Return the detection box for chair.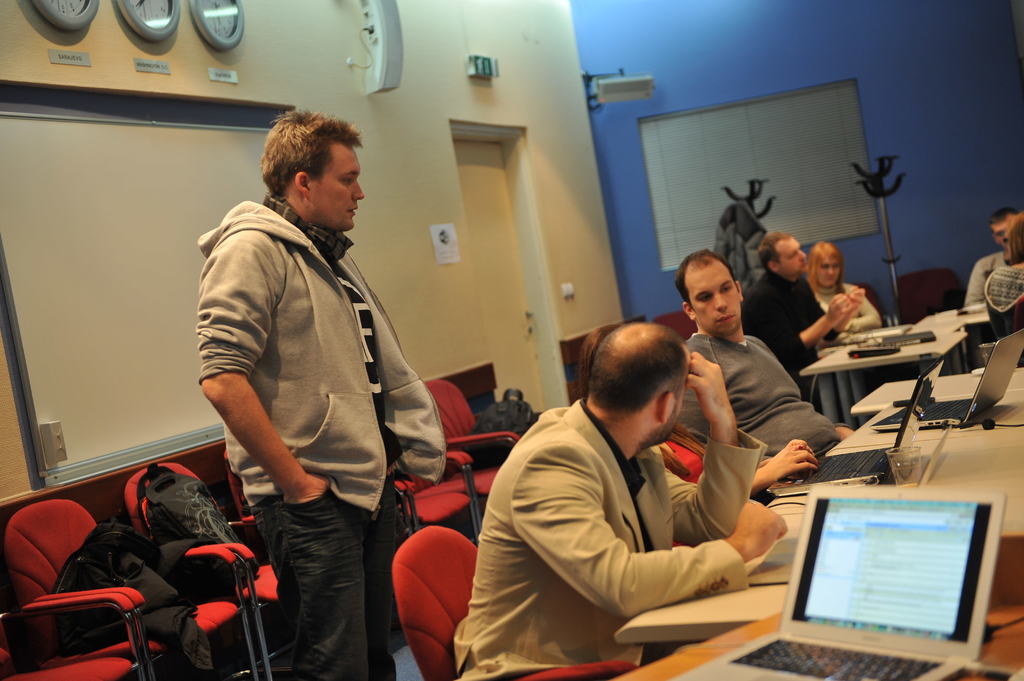
detection(846, 278, 888, 330).
